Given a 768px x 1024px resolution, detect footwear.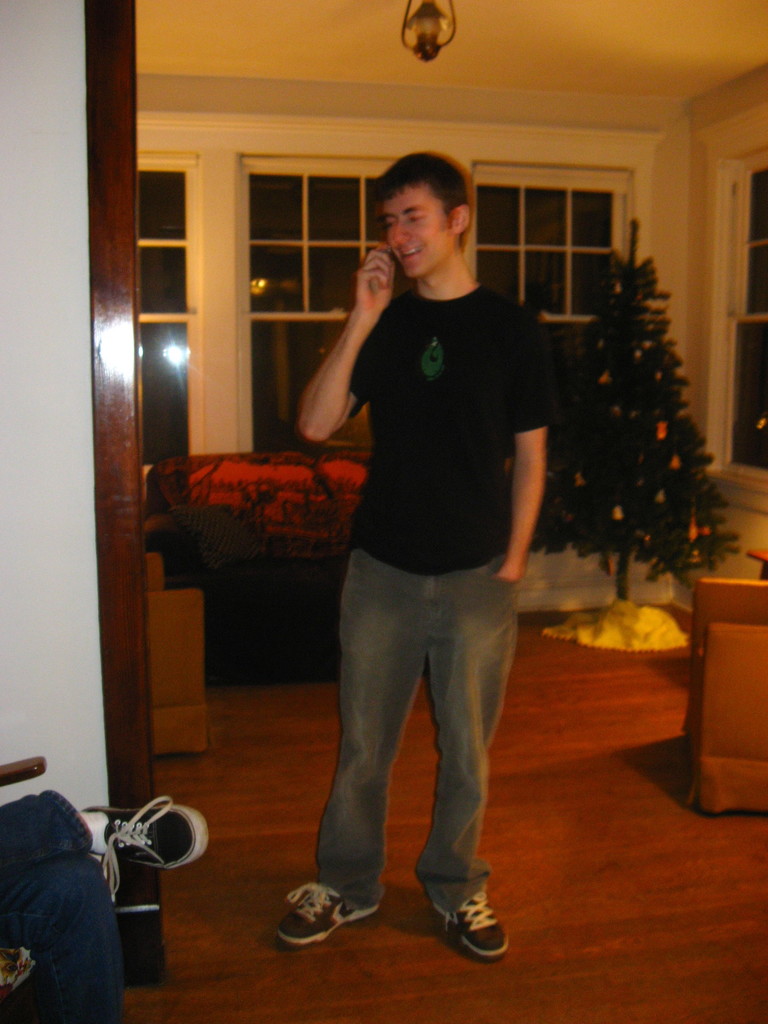
pyautogui.locateOnScreen(444, 883, 509, 965).
